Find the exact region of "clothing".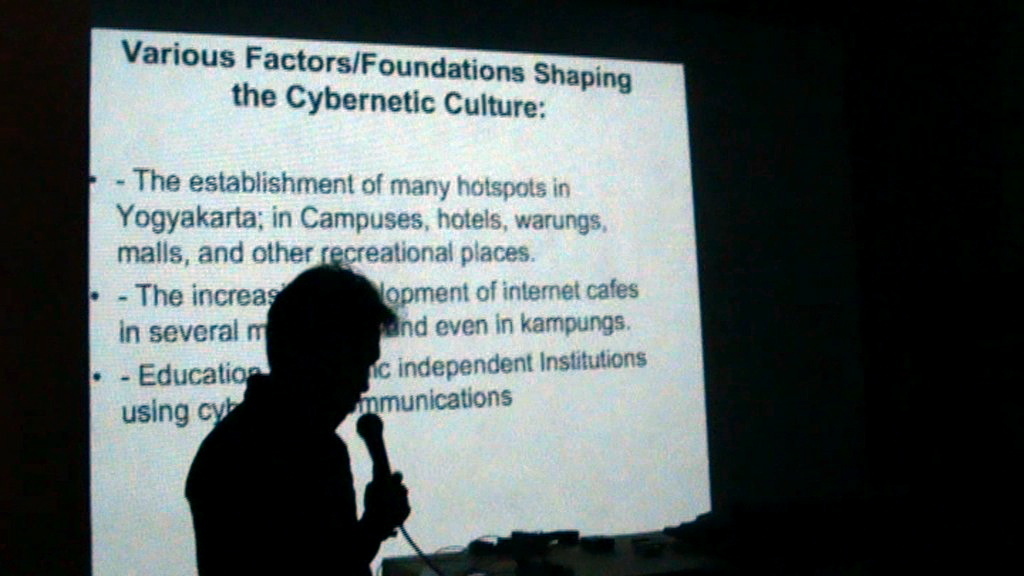
Exact region: locate(186, 328, 403, 571).
